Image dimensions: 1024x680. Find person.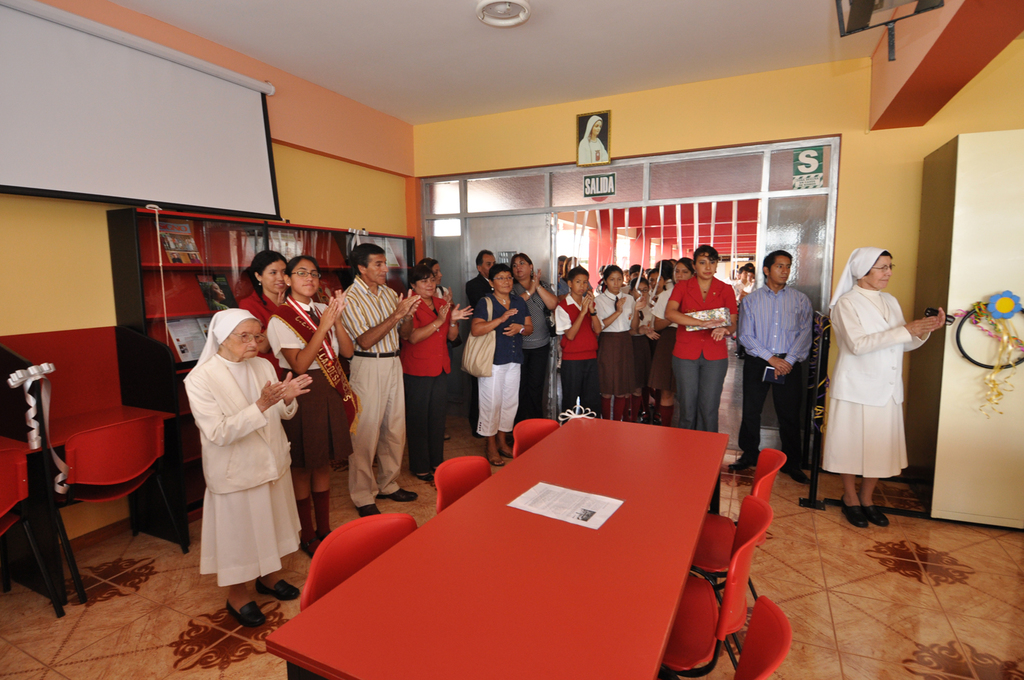
<region>569, 110, 614, 171</region>.
